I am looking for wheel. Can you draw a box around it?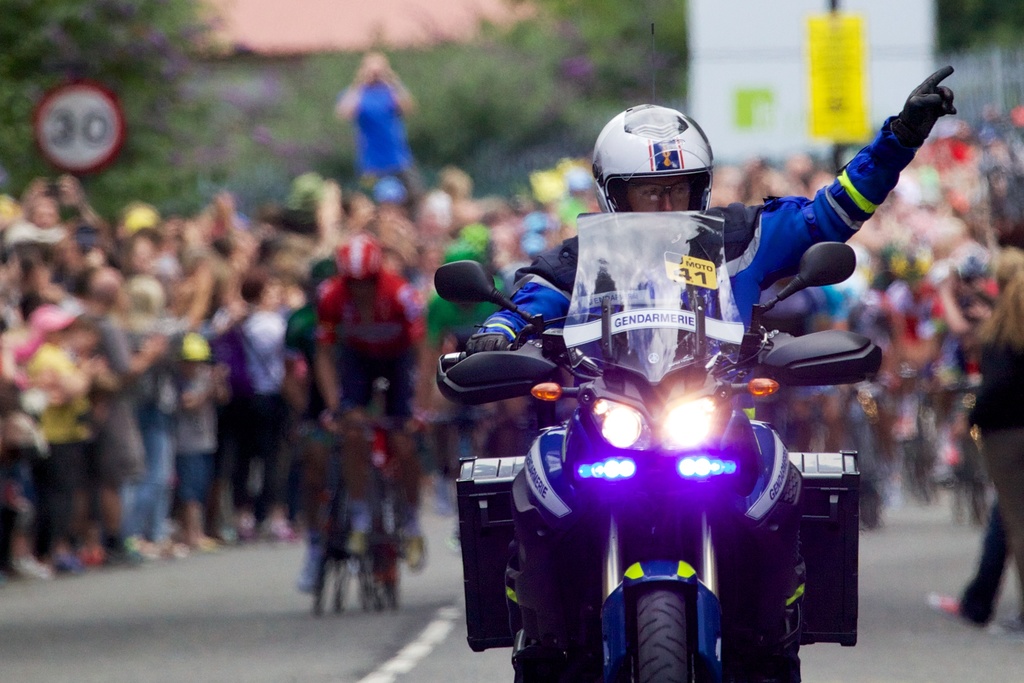
Sure, the bounding box is [621,590,708,672].
